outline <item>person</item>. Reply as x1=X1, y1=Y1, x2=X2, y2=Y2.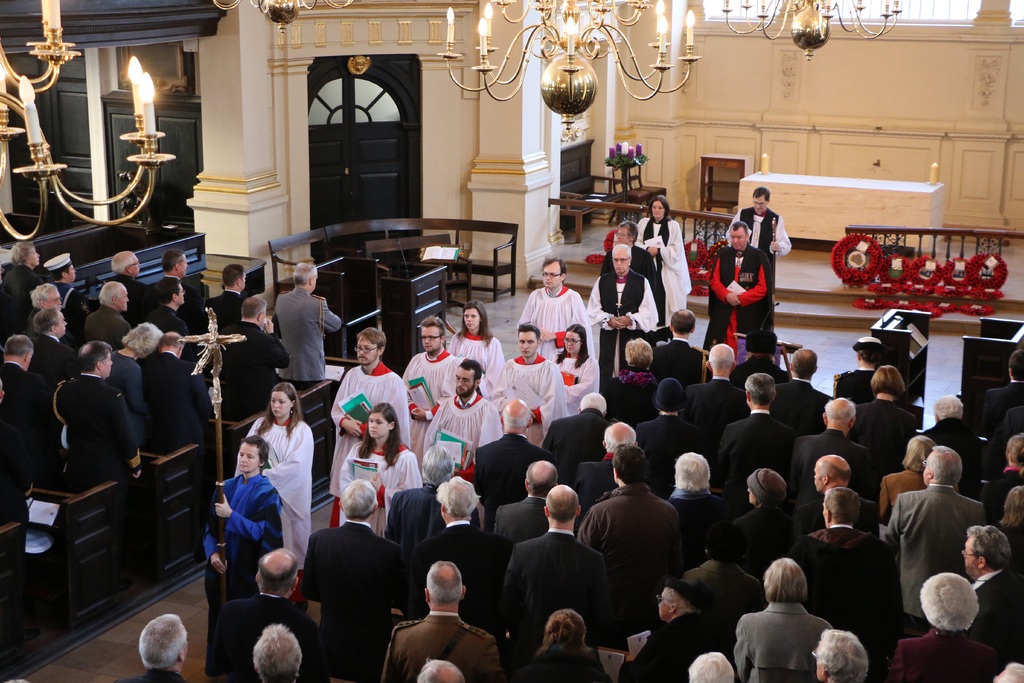
x1=483, y1=454, x2=563, y2=554.
